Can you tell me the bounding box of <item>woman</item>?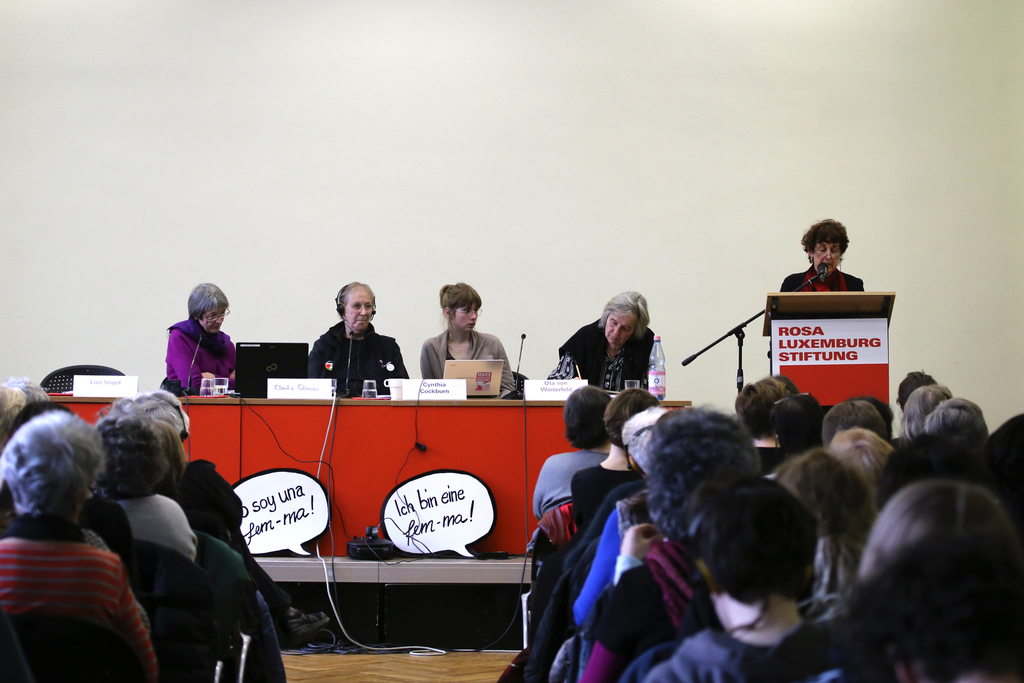
BBox(570, 389, 665, 541).
